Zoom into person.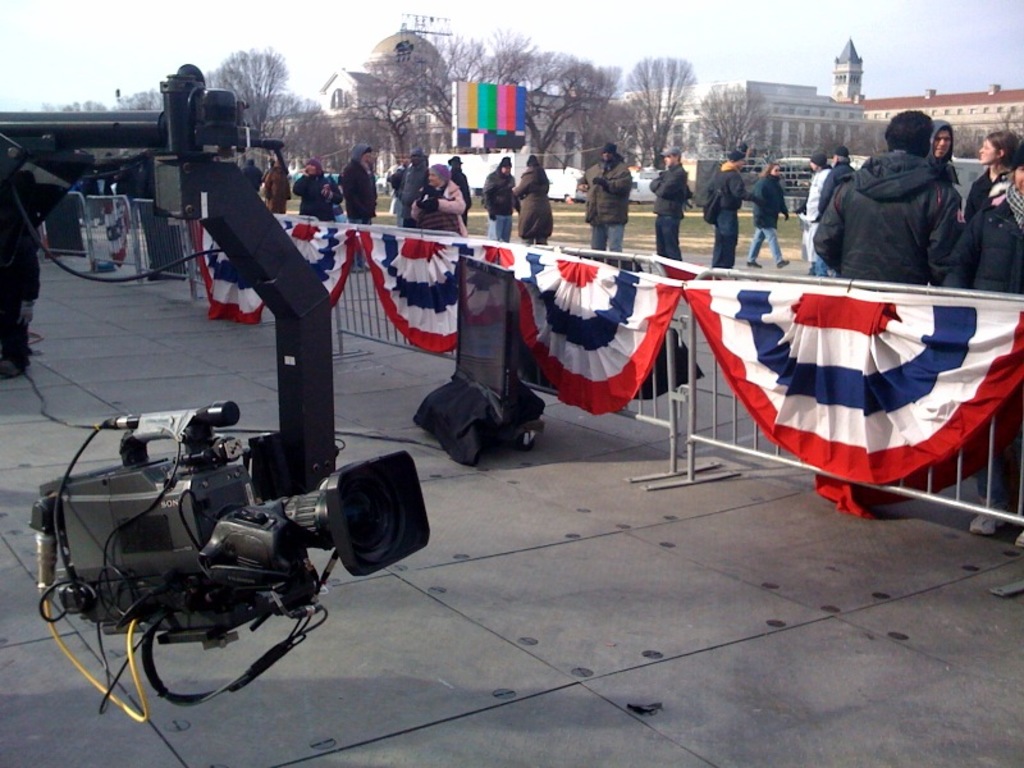
Zoom target: pyautogui.locateOnScreen(242, 154, 260, 200).
